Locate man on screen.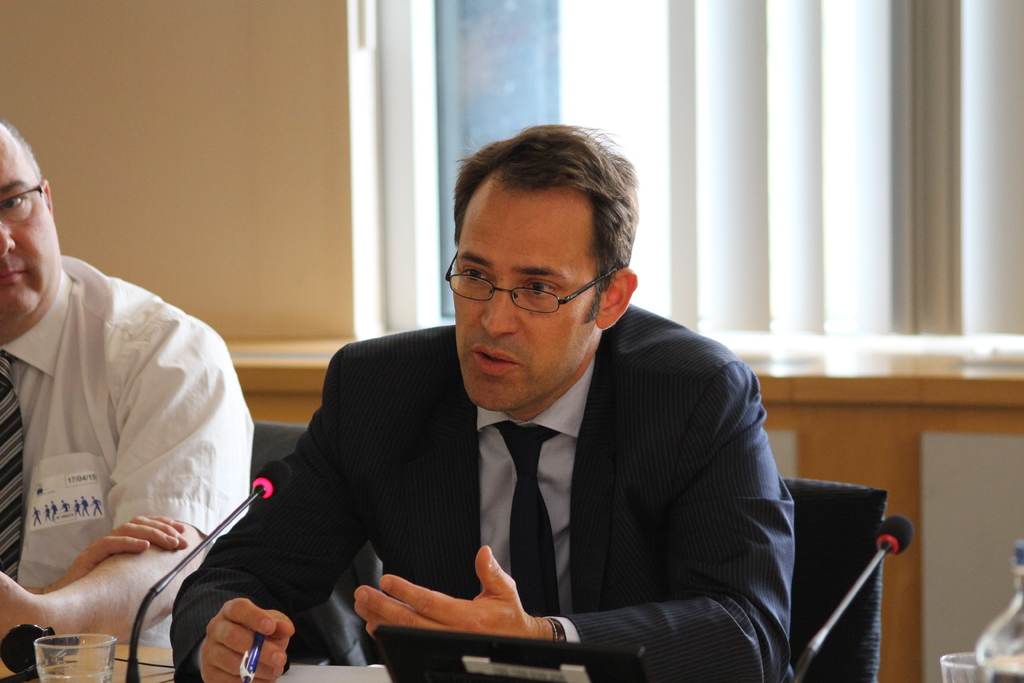
On screen at (left=0, top=120, right=255, bottom=643).
